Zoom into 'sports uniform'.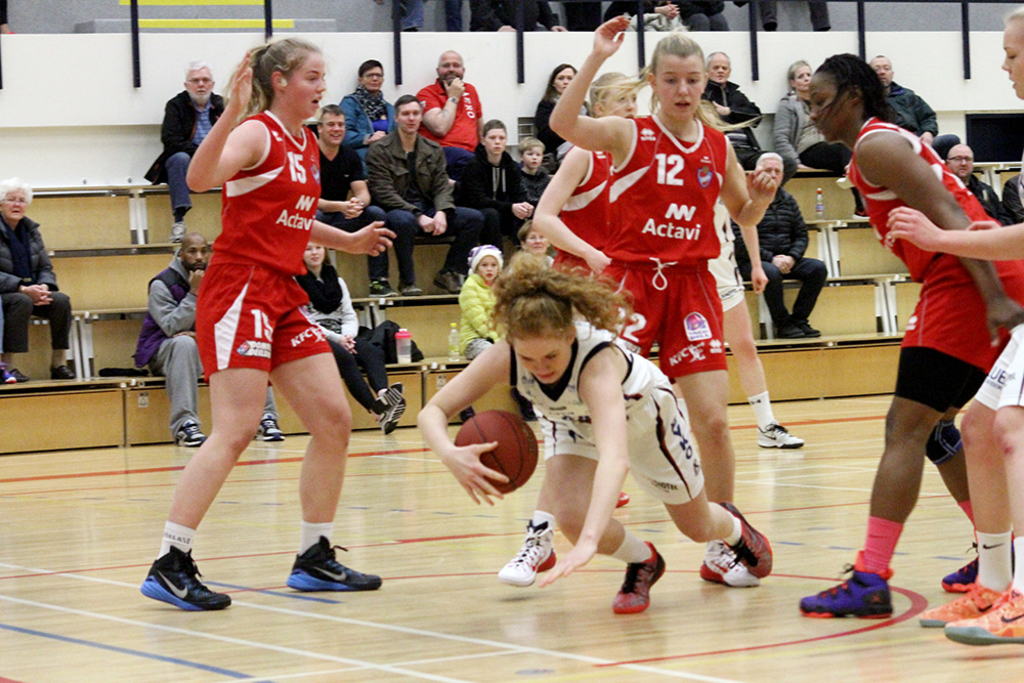
Zoom target: [x1=140, y1=112, x2=400, y2=627].
